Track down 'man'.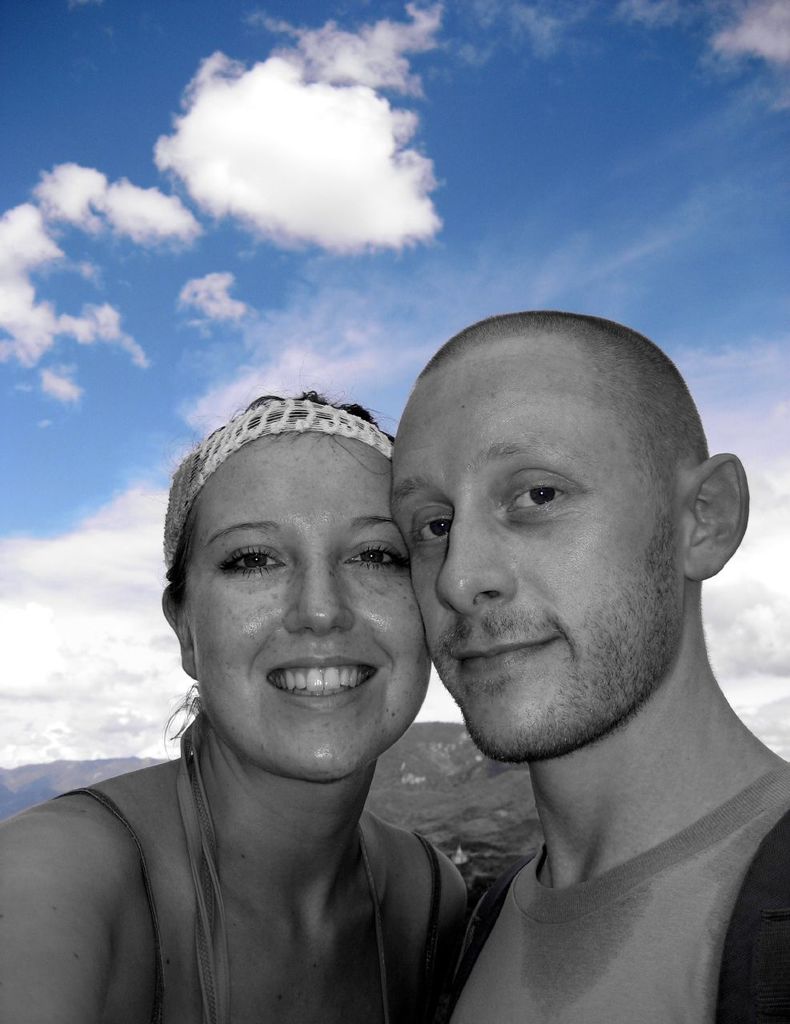
Tracked to box=[383, 300, 789, 1023].
